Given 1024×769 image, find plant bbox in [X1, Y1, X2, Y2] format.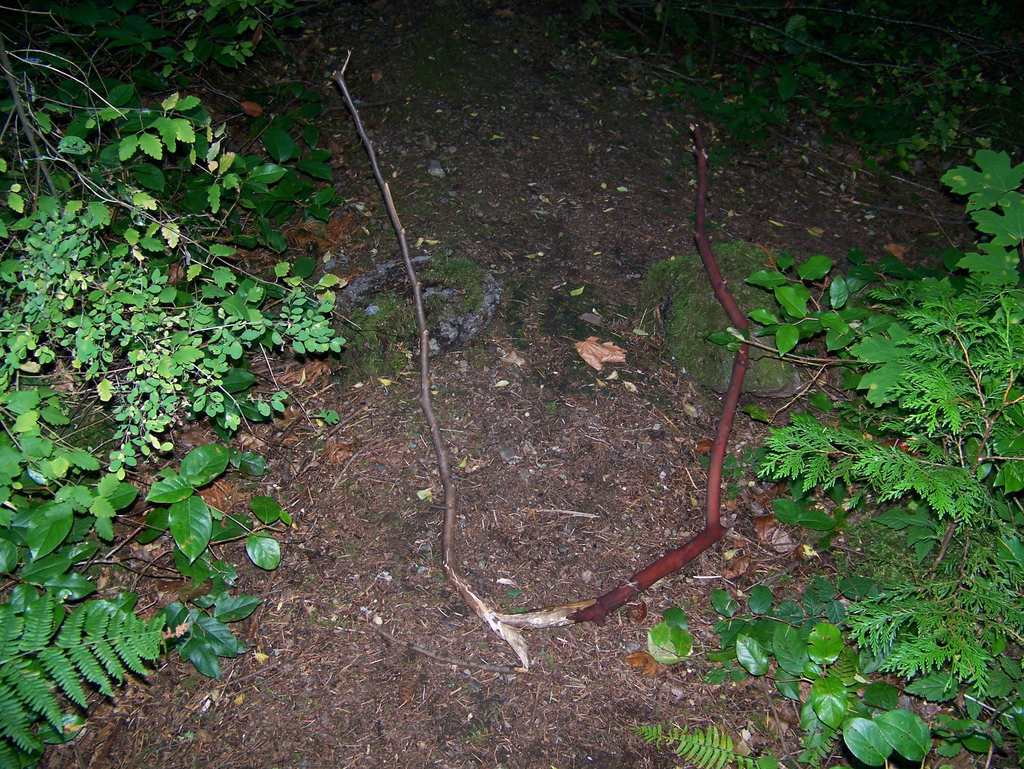
[630, 0, 1023, 219].
